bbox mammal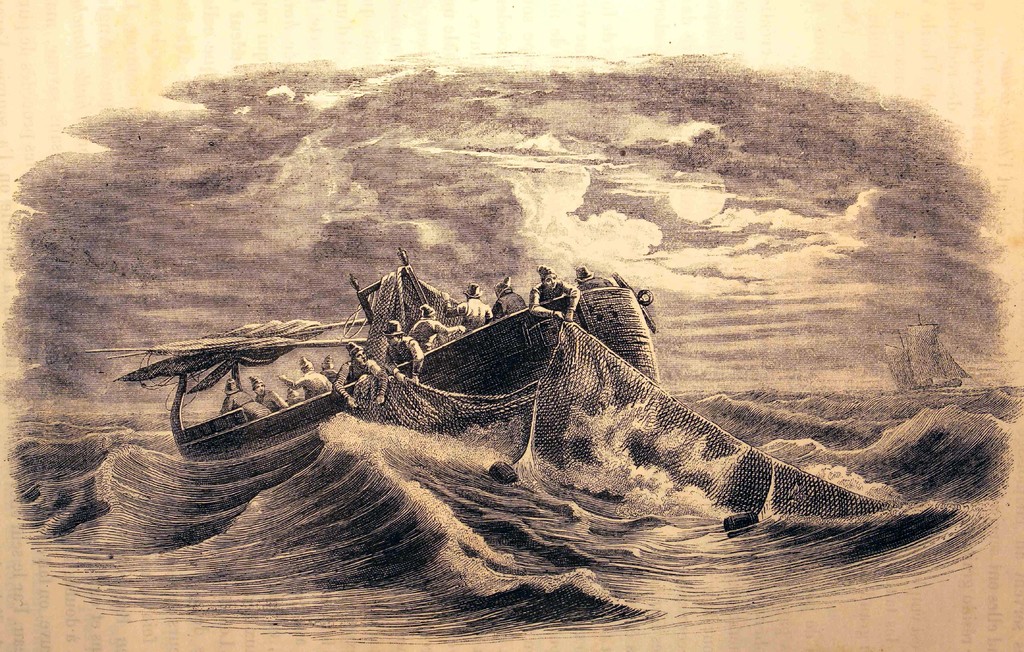
crop(445, 282, 495, 333)
